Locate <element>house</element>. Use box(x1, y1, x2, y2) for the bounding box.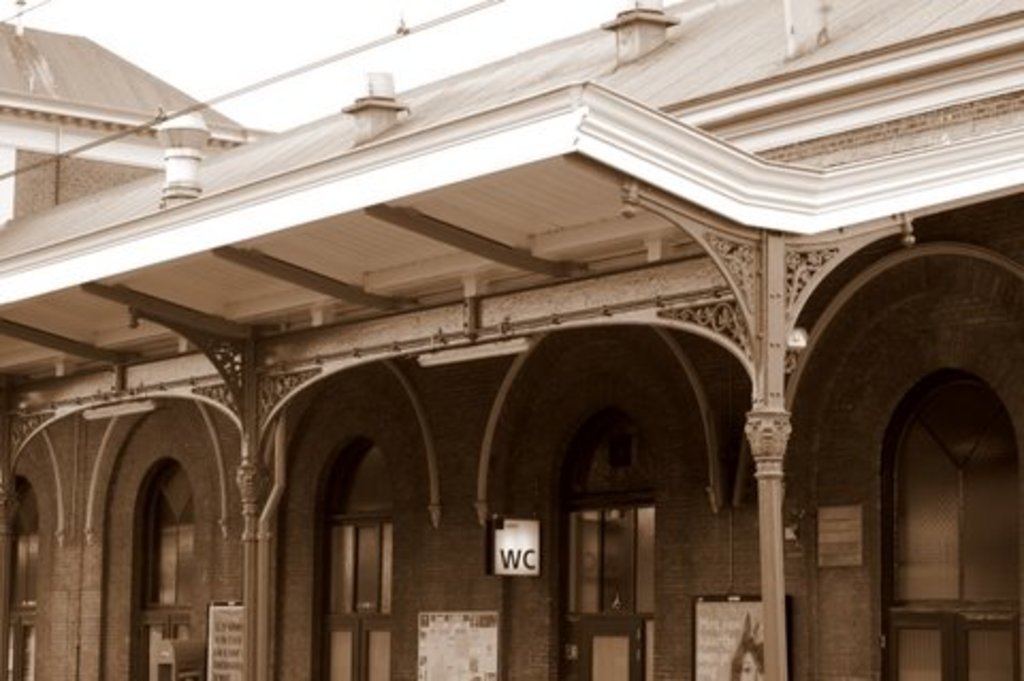
box(0, 0, 1022, 679).
